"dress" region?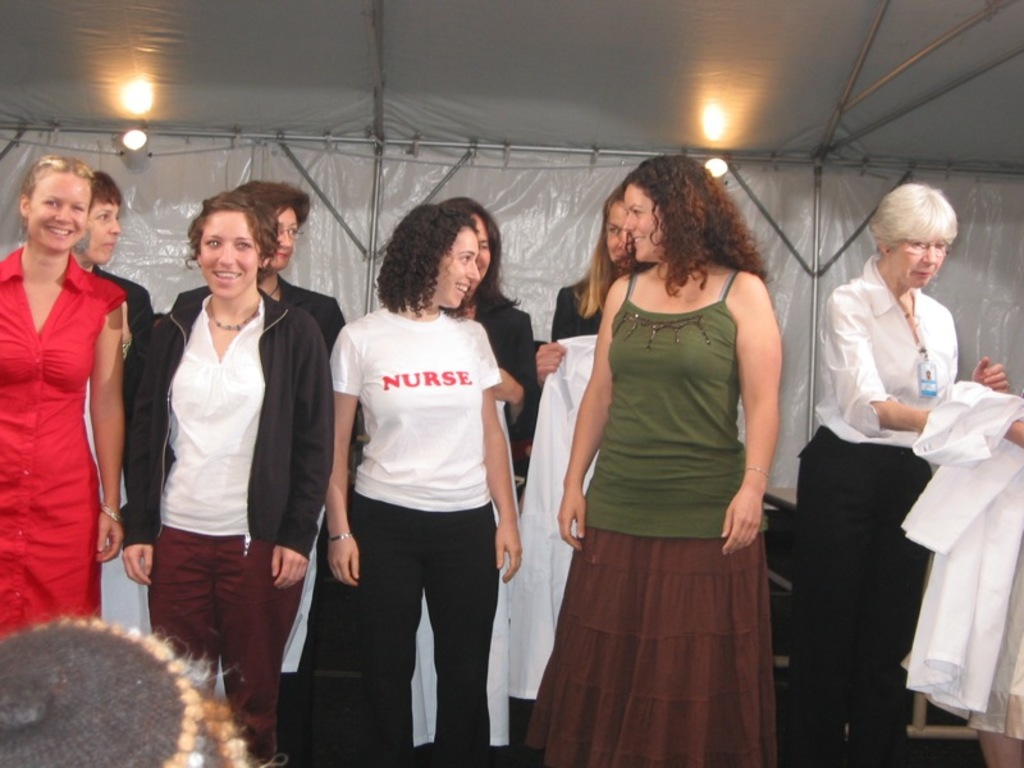
[0, 252, 131, 618]
